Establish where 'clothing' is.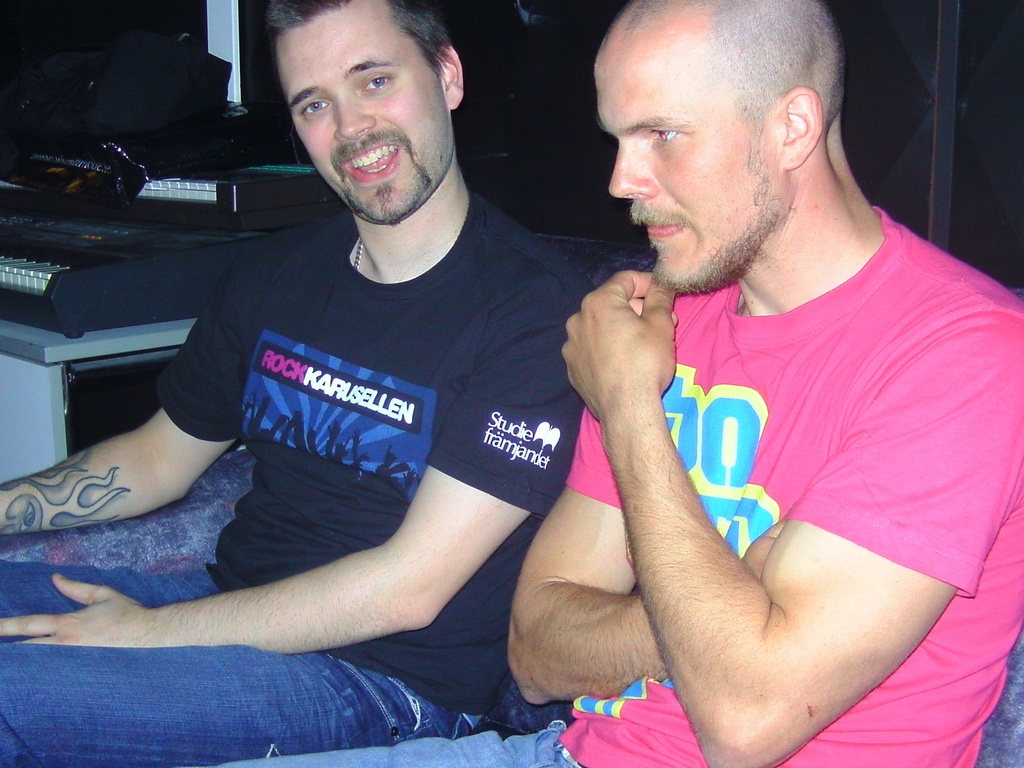
Established at 214, 208, 1023, 767.
